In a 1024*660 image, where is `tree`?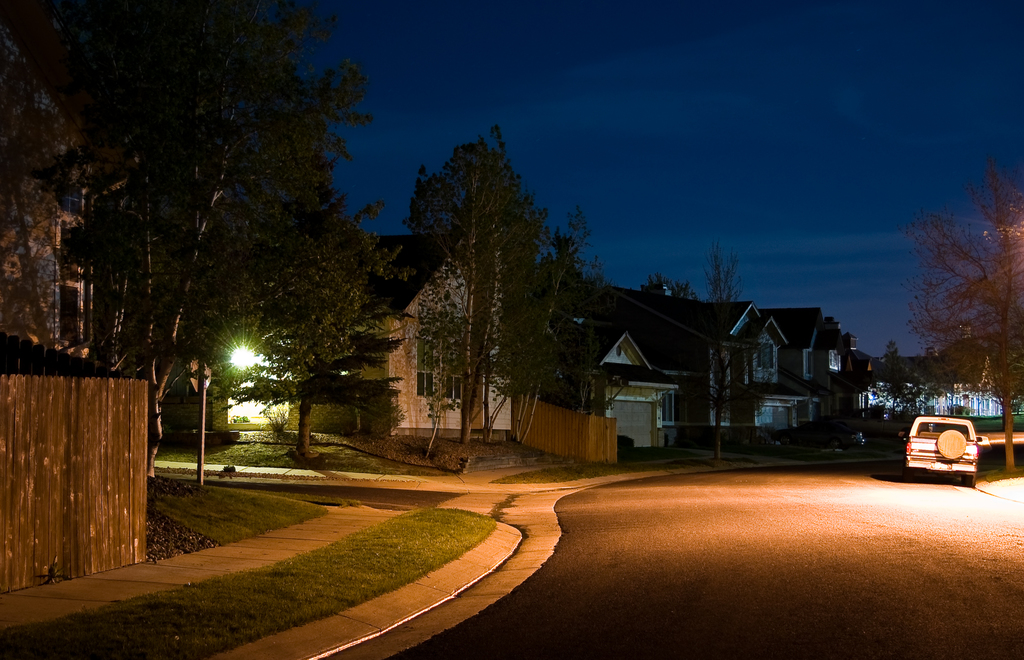
<bbox>644, 275, 696, 302</bbox>.
